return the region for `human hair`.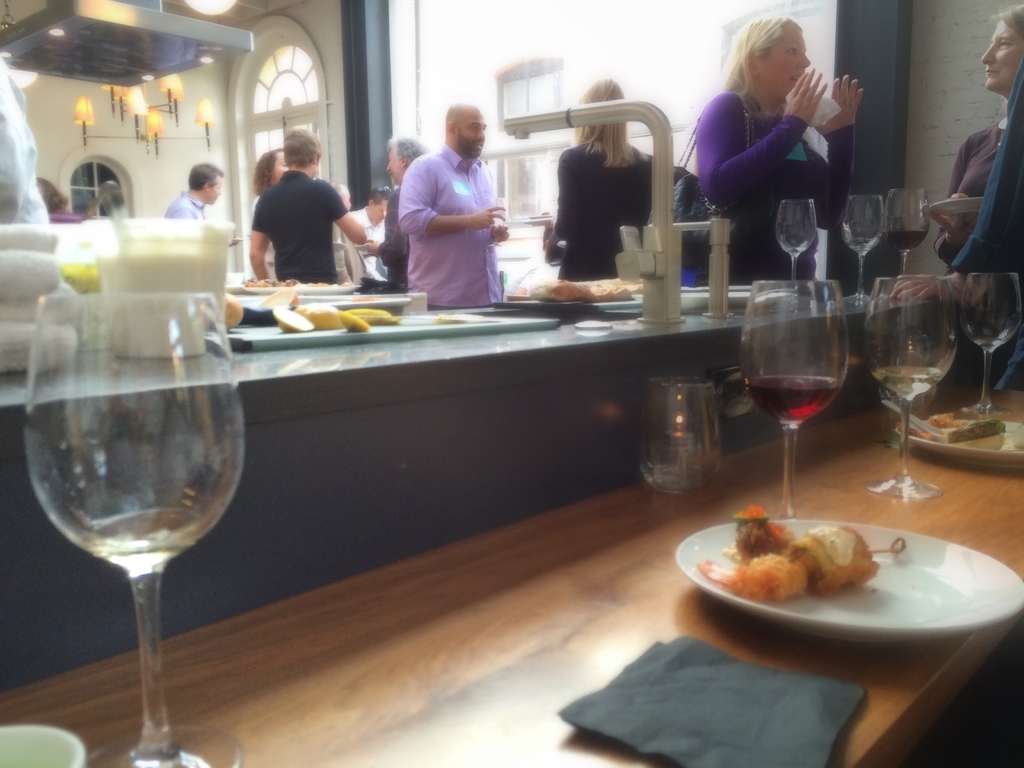
l=573, t=77, r=645, b=172.
